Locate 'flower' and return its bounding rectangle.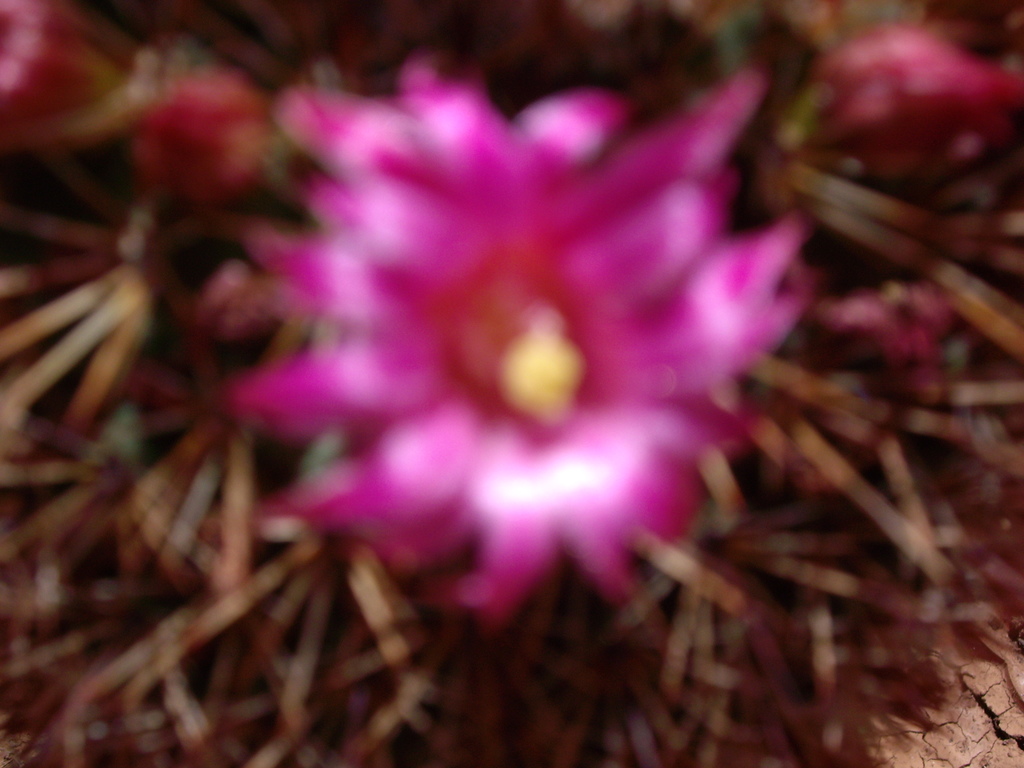
<bbox>216, 52, 810, 626</bbox>.
